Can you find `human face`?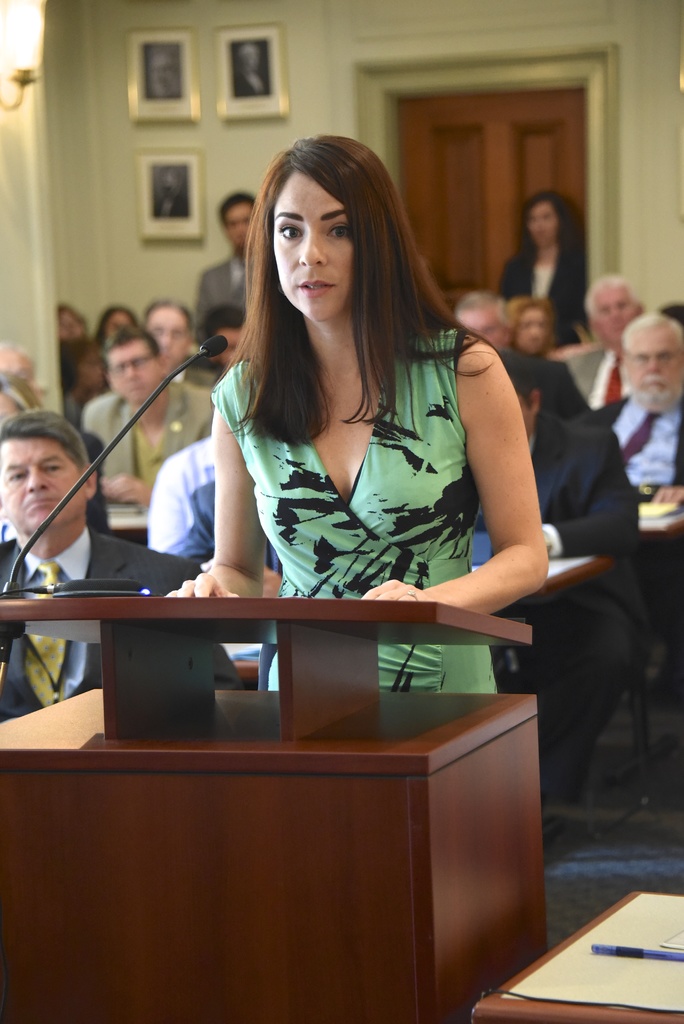
Yes, bounding box: l=57, t=307, r=83, b=344.
